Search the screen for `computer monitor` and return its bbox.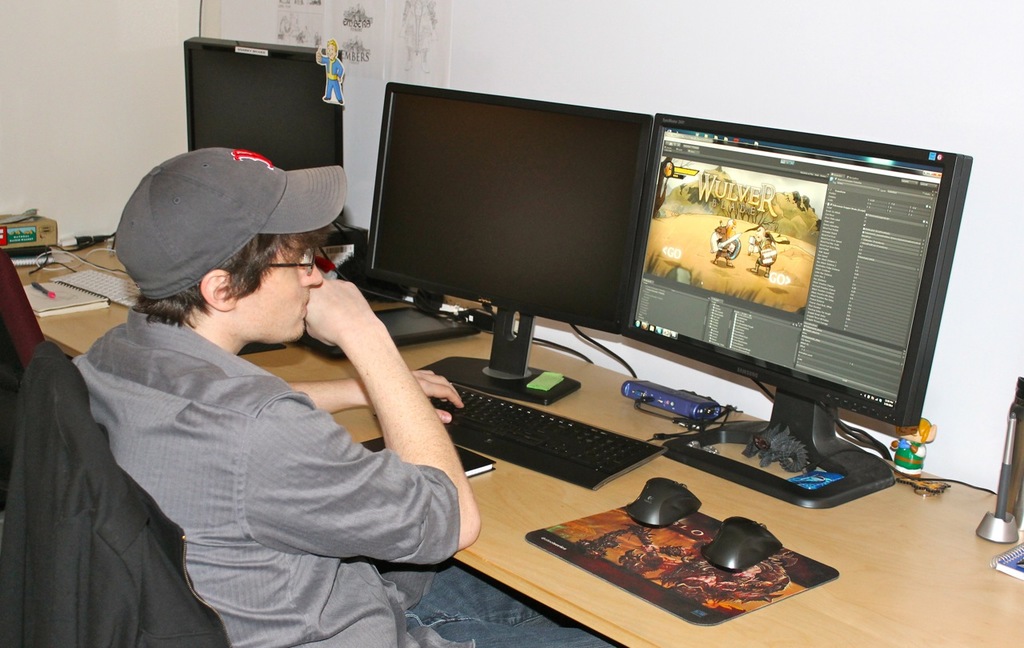
Found: (612, 121, 969, 479).
